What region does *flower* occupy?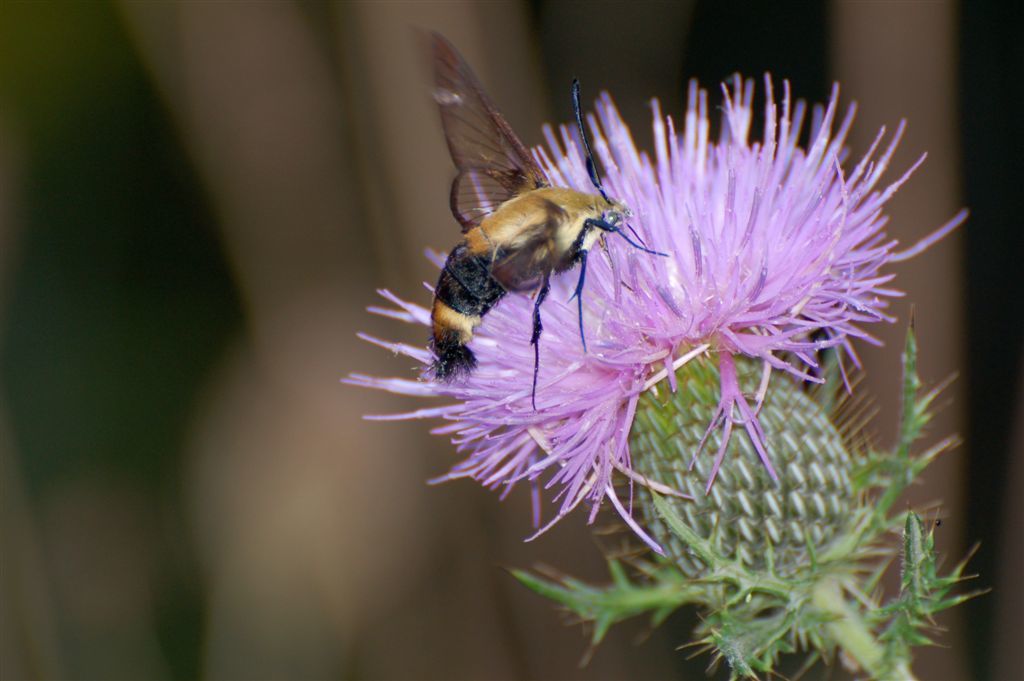
[330,77,969,523].
